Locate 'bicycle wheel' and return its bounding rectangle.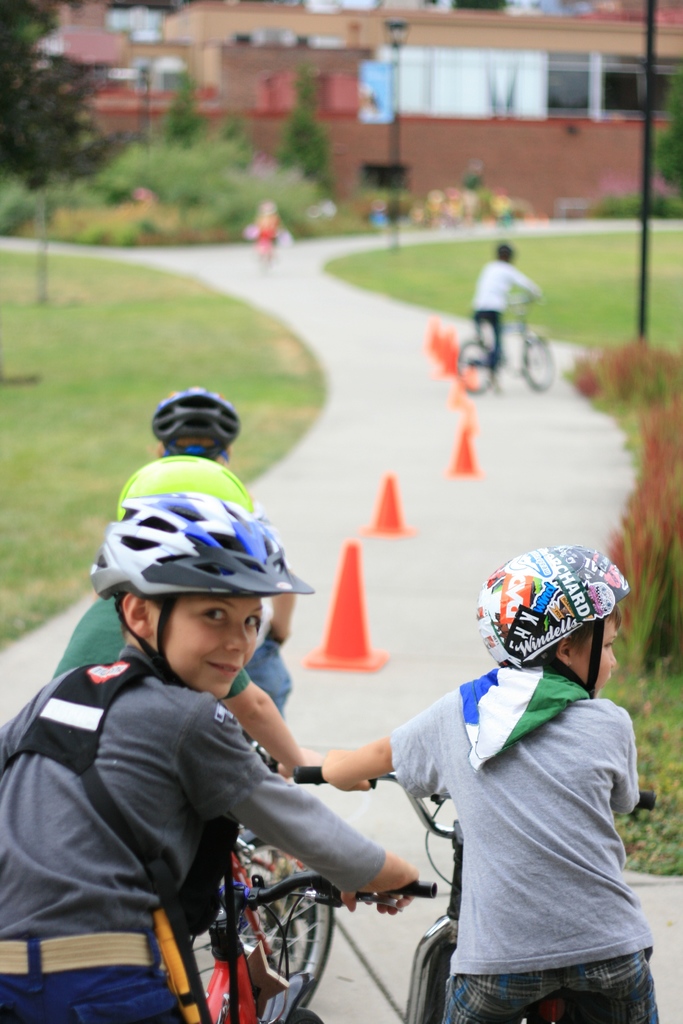
413, 914, 455, 1023.
